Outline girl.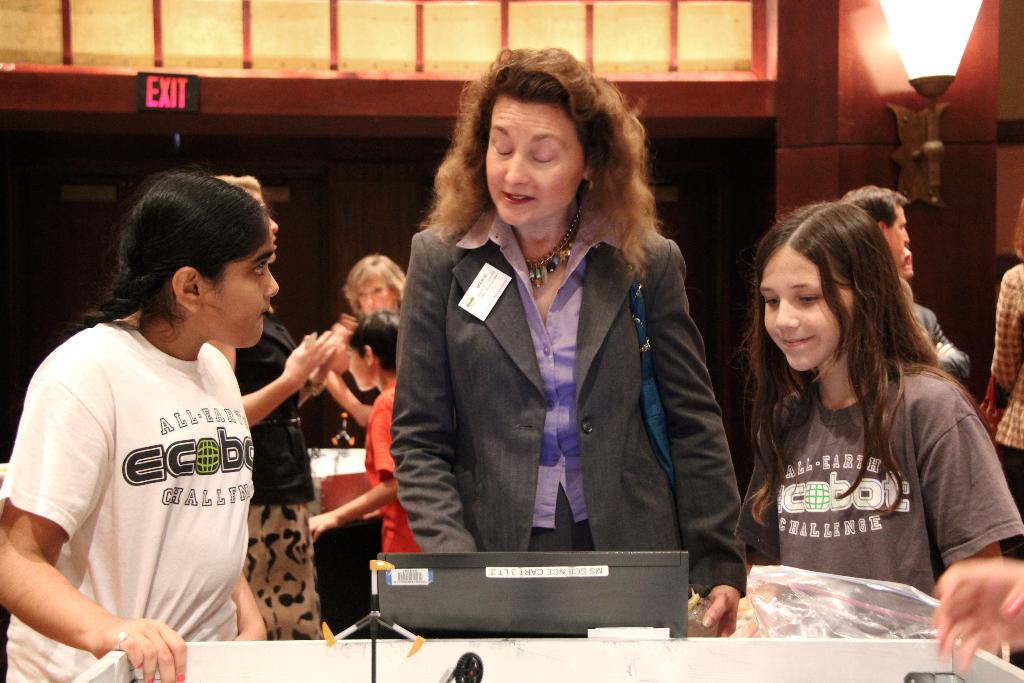
Outline: bbox(0, 165, 281, 682).
